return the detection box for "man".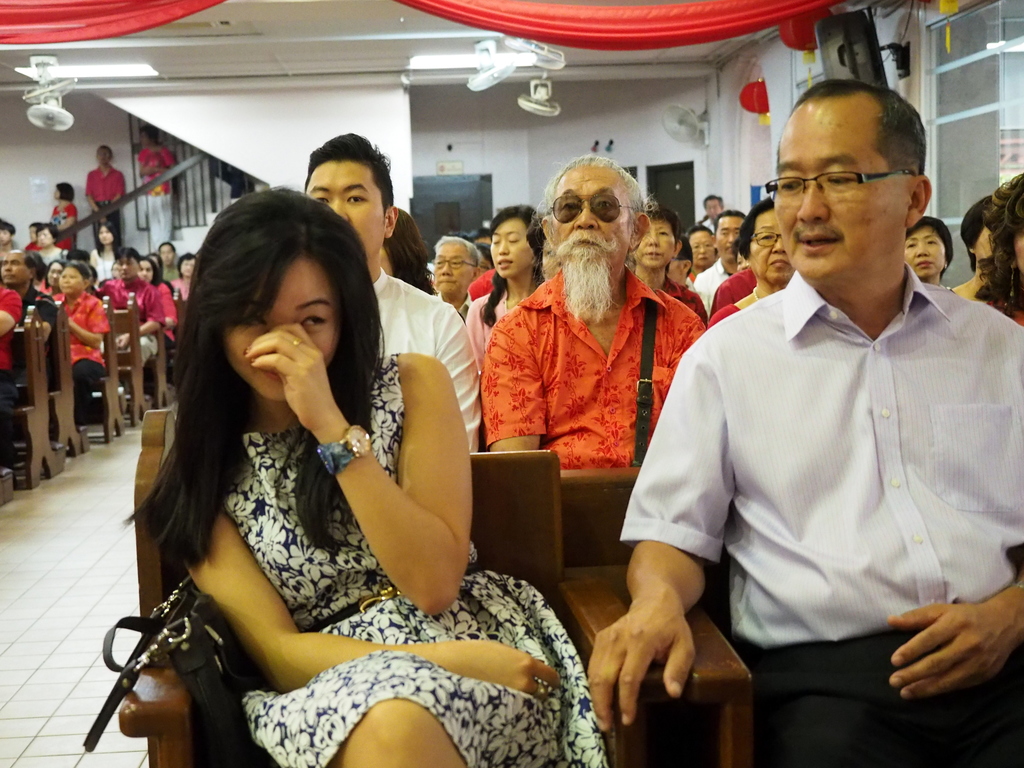
crop(99, 246, 165, 368).
